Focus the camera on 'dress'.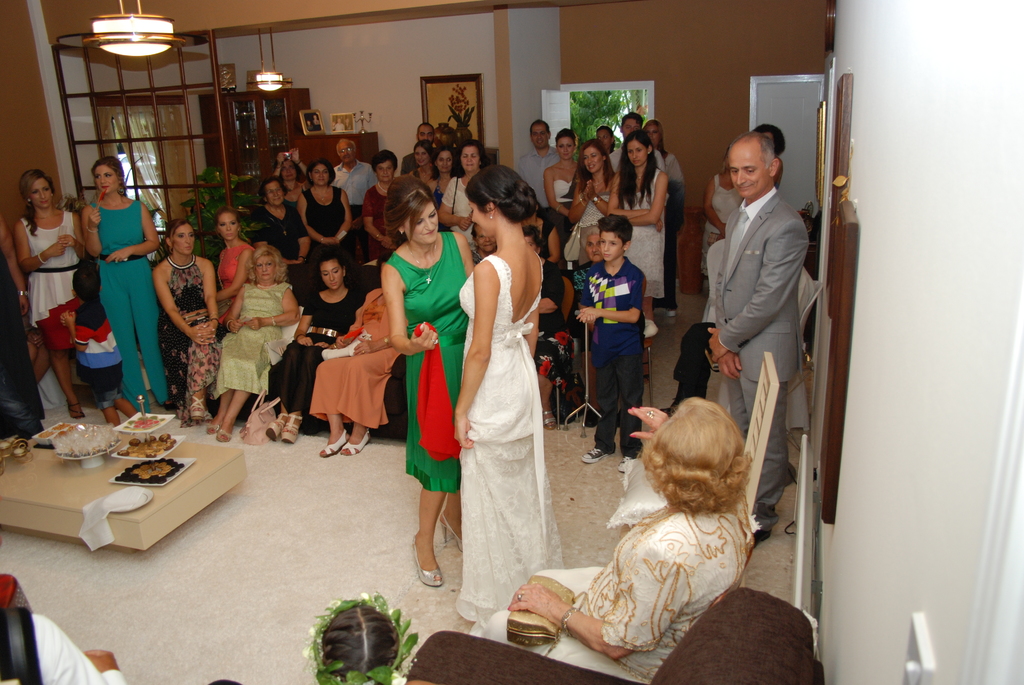
Focus region: <bbox>265, 287, 371, 409</bbox>.
